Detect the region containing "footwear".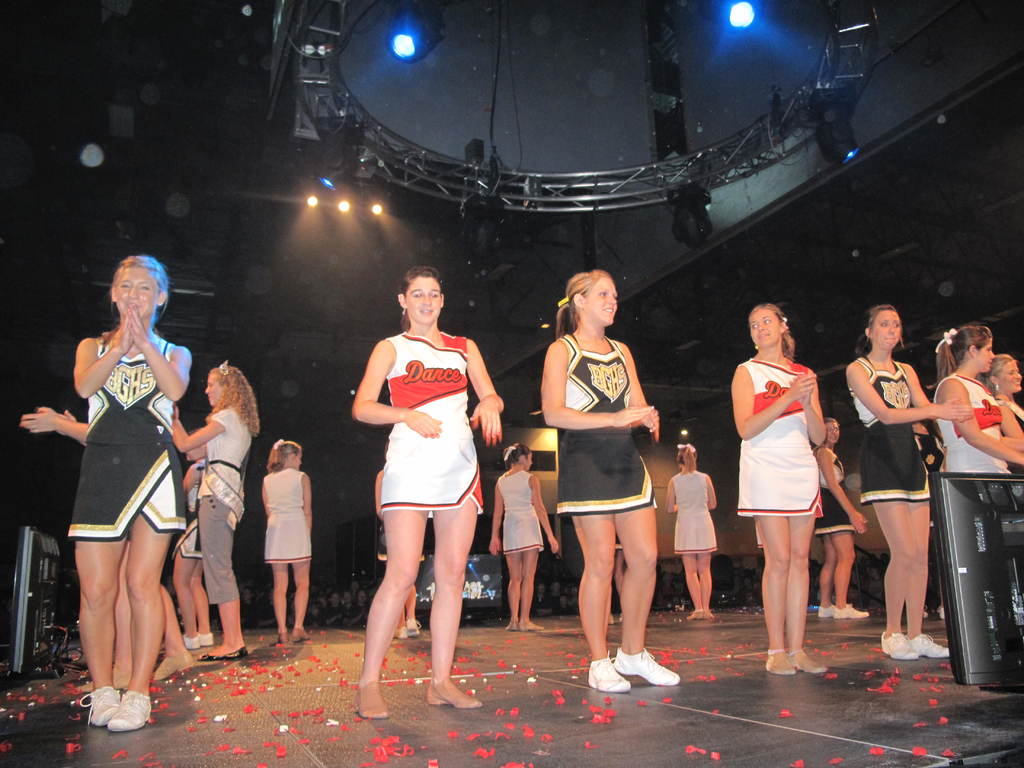
<region>406, 617, 422, 637</region>.
